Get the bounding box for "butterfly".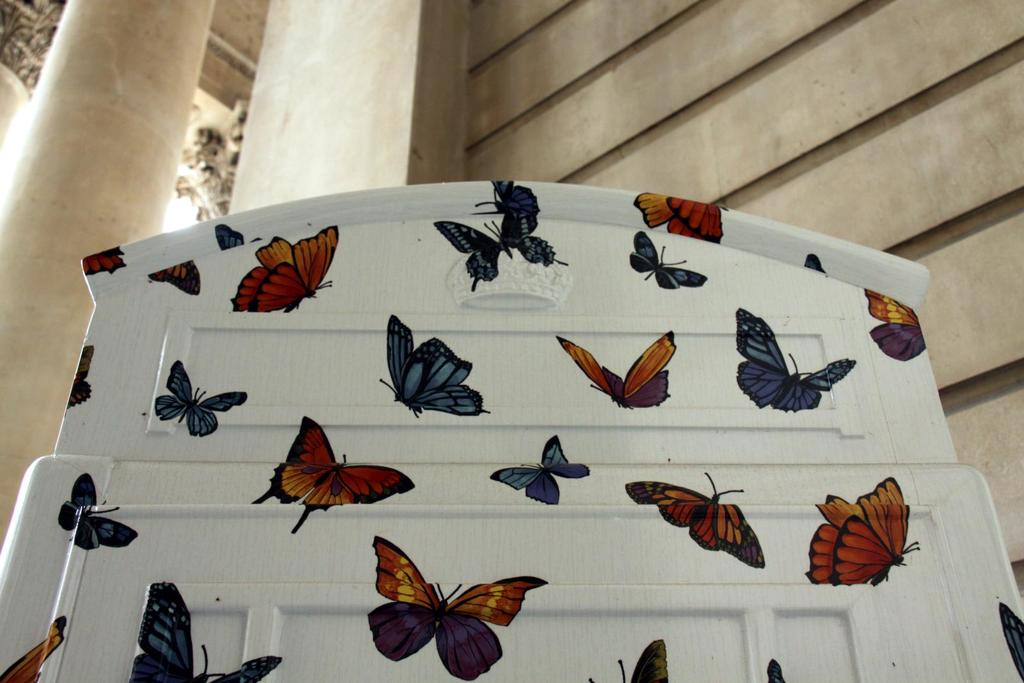
(804, 475, 916, 587).
